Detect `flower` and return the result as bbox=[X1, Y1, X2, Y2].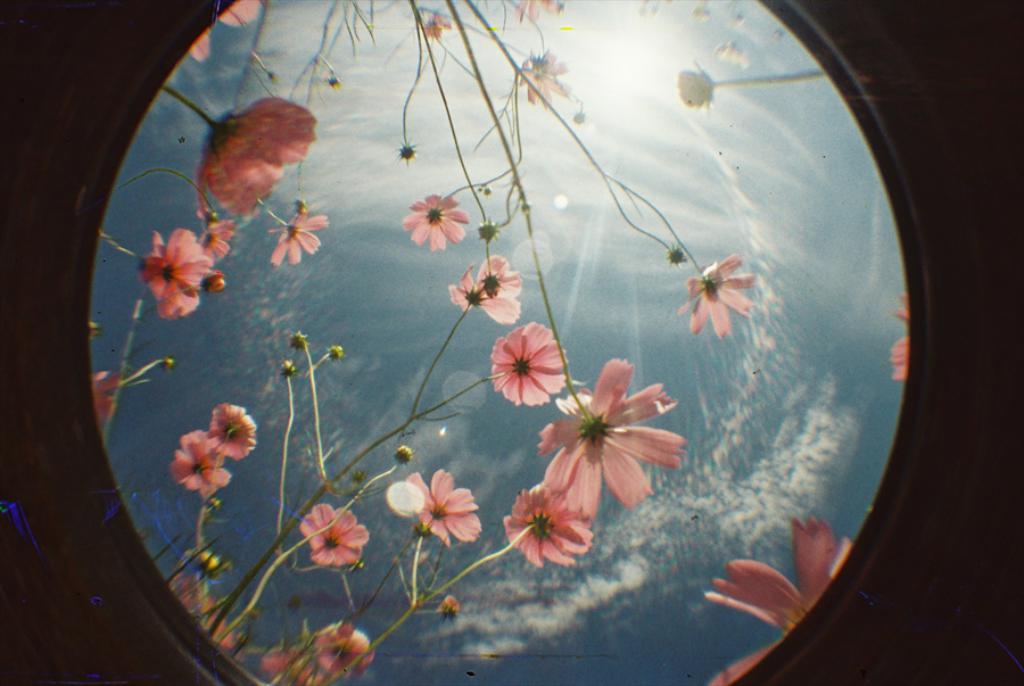
bbox=[174, 578, 213, 613].
